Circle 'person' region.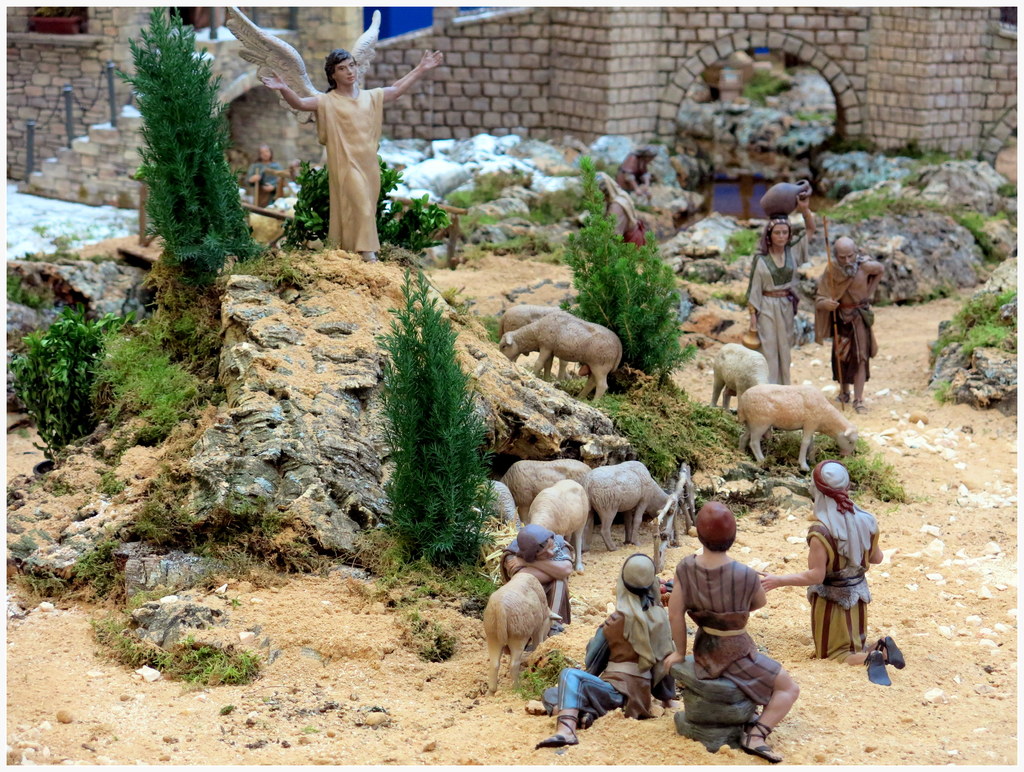
Region: <box>259,43,449,260</box>.
